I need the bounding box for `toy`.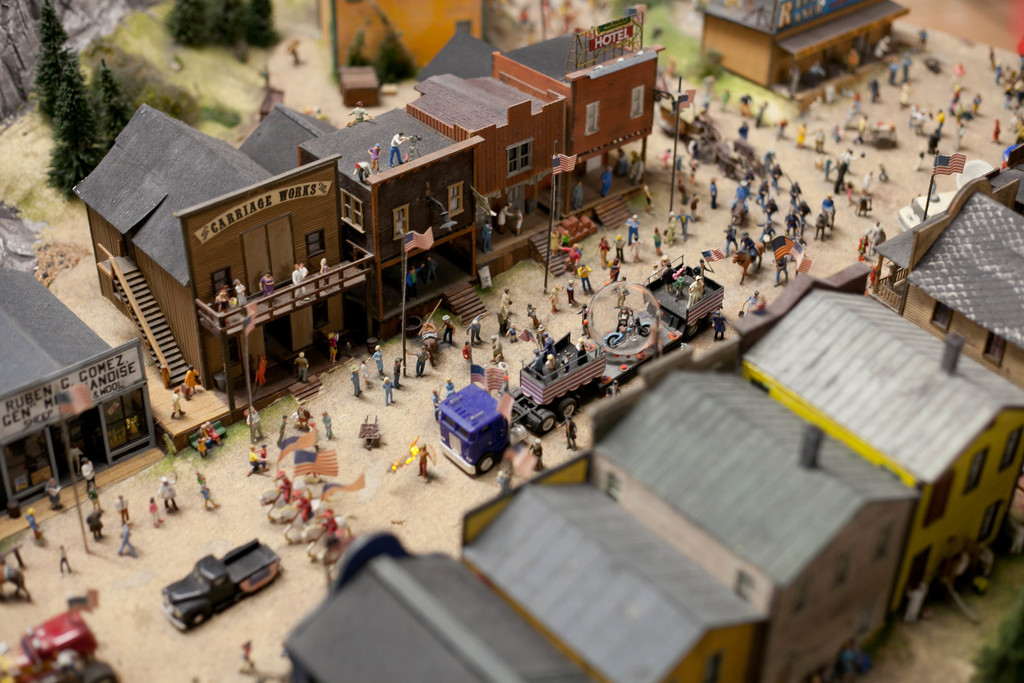
Here it is: (left=764, top=201, right=774, bottom=221).
